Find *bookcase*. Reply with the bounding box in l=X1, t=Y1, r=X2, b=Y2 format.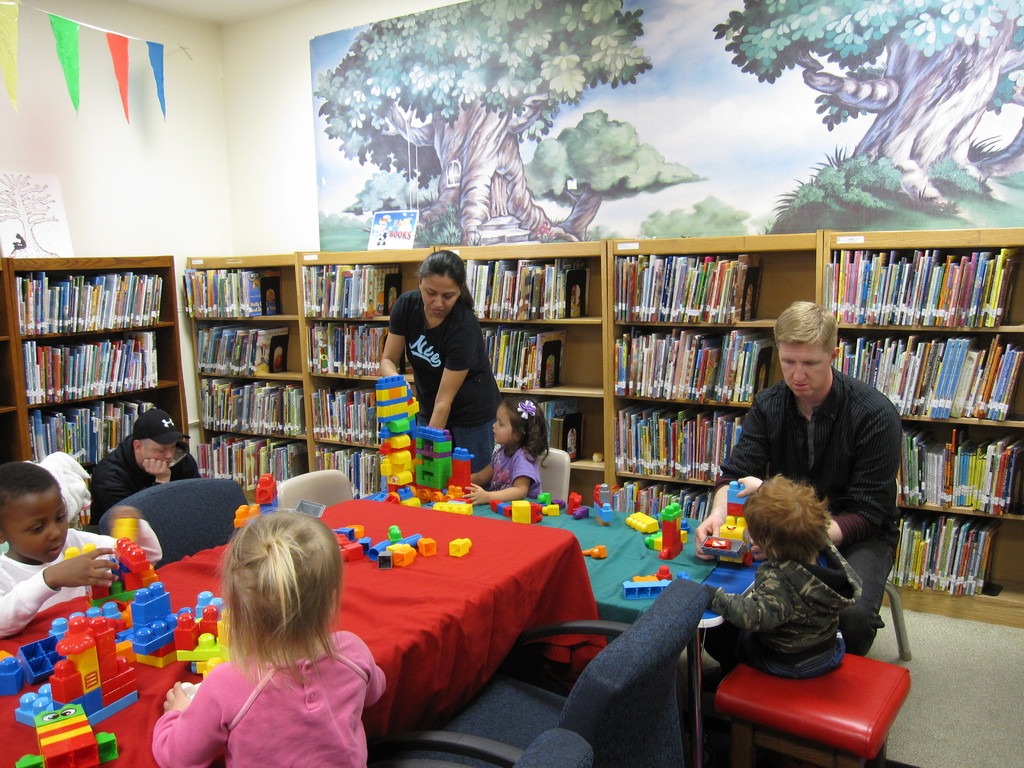
l=186, t=248, r=294, b=498.
